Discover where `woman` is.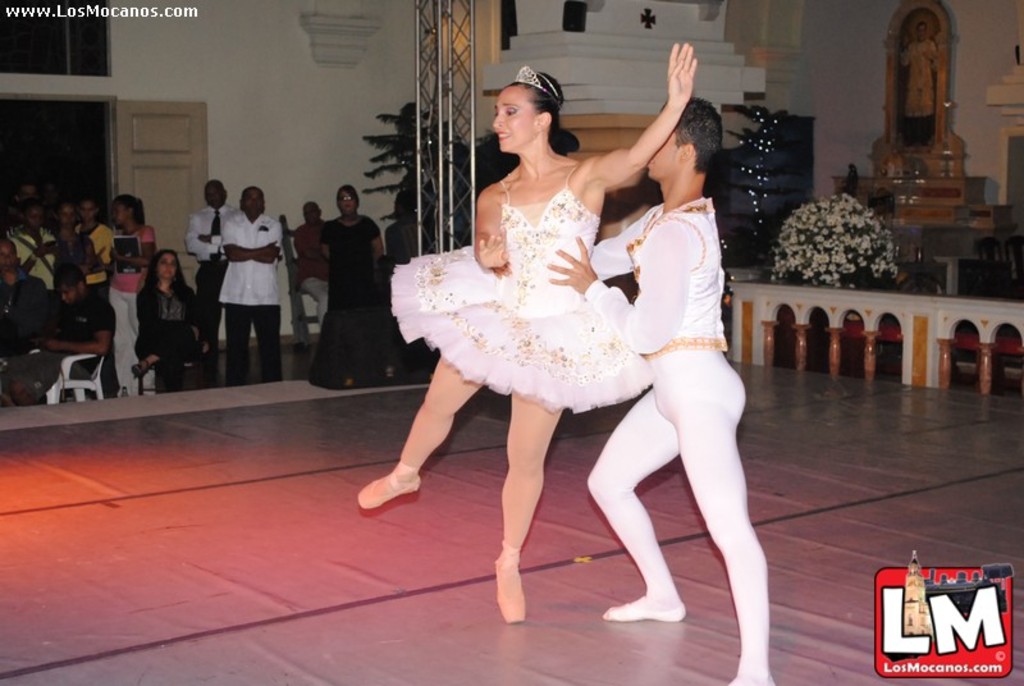
Discovered at bbox=(118, 200, 160, 406).
